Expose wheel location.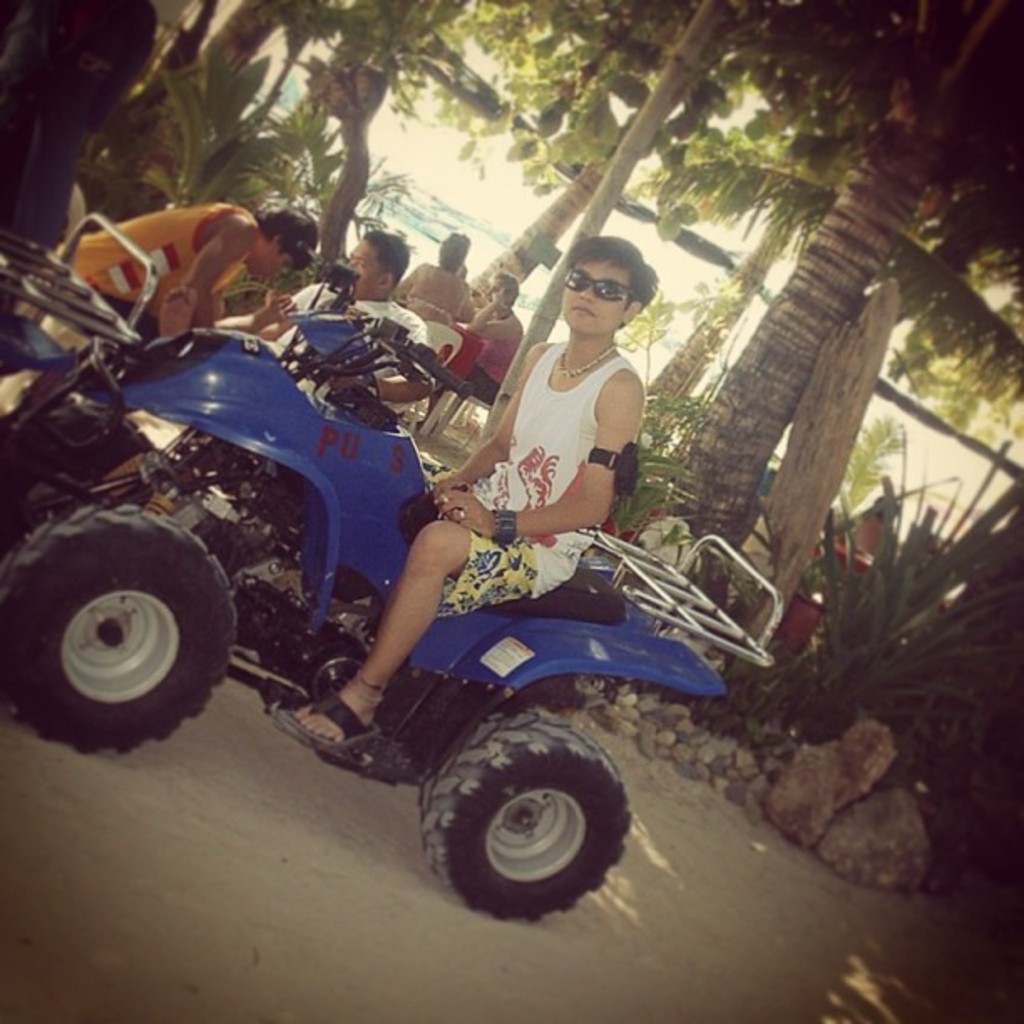
Exposed at <region>0, 505, 239, 758</region>.
